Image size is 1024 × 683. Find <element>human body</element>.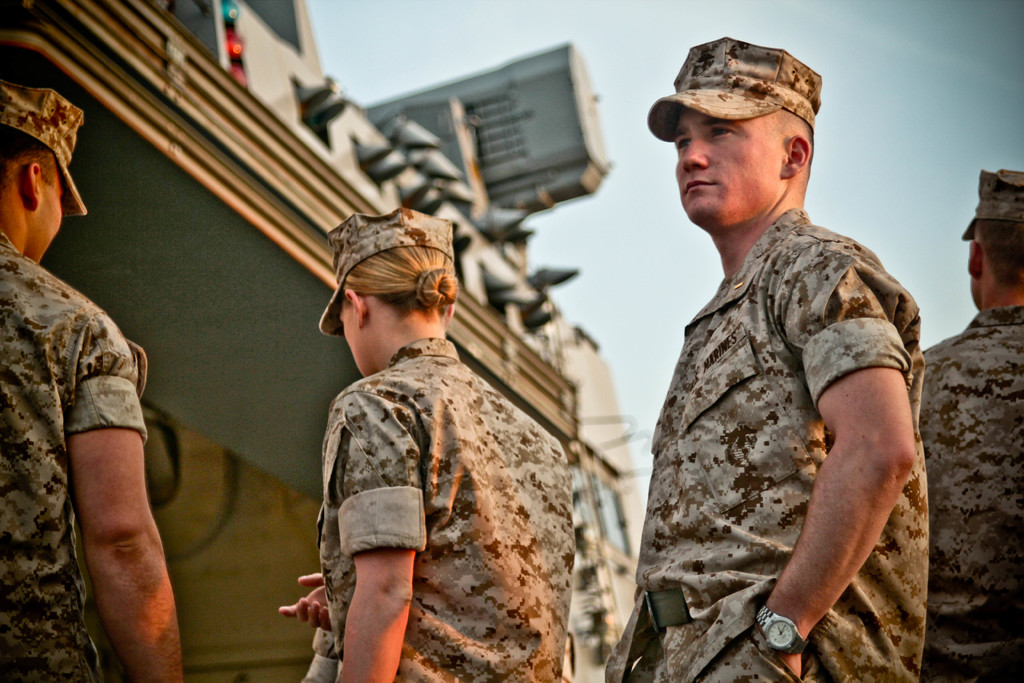
279:206:570:682.
